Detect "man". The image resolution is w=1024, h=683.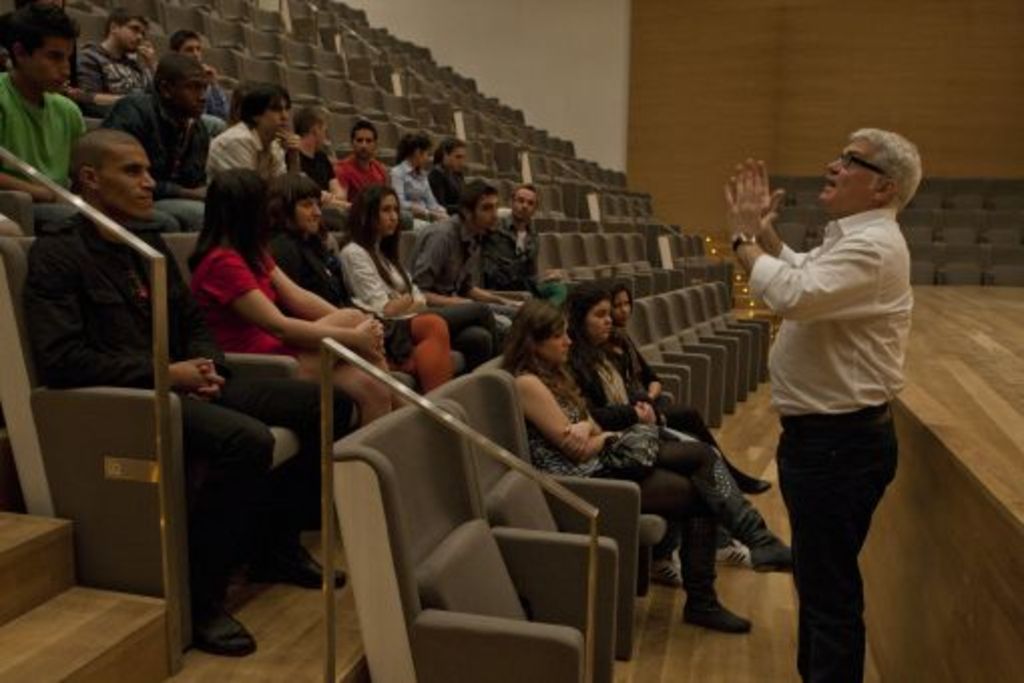
l=725, t=117, r=922, b=645.
